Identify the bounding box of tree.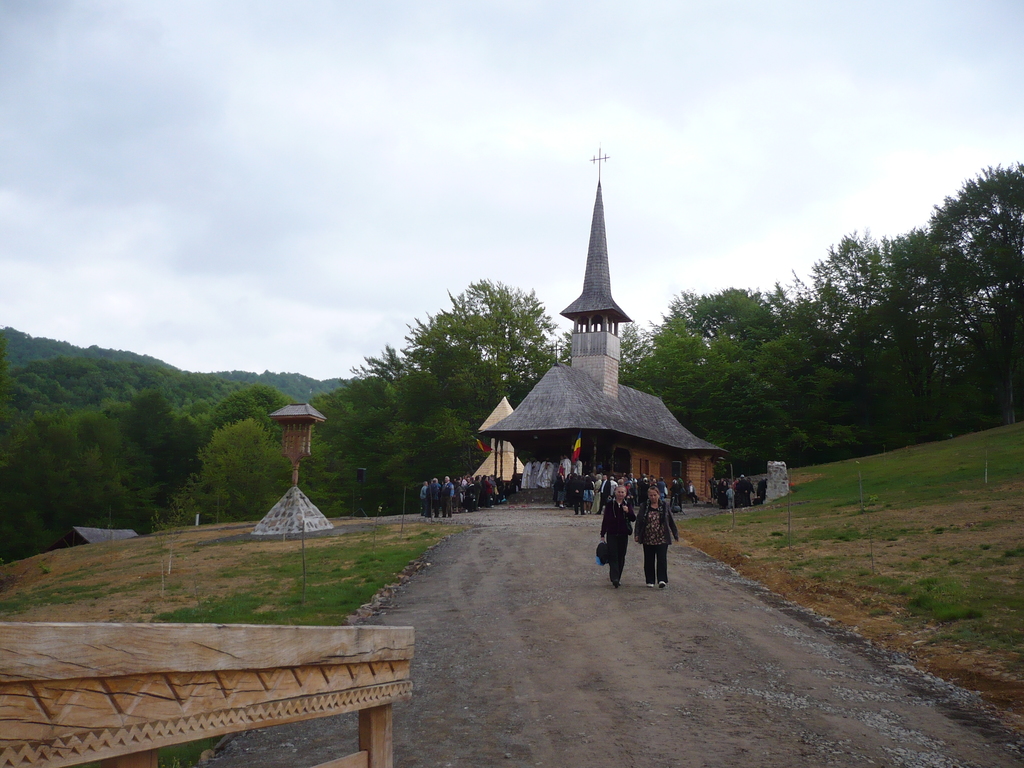
select_region(364, 362, 476, 523).
